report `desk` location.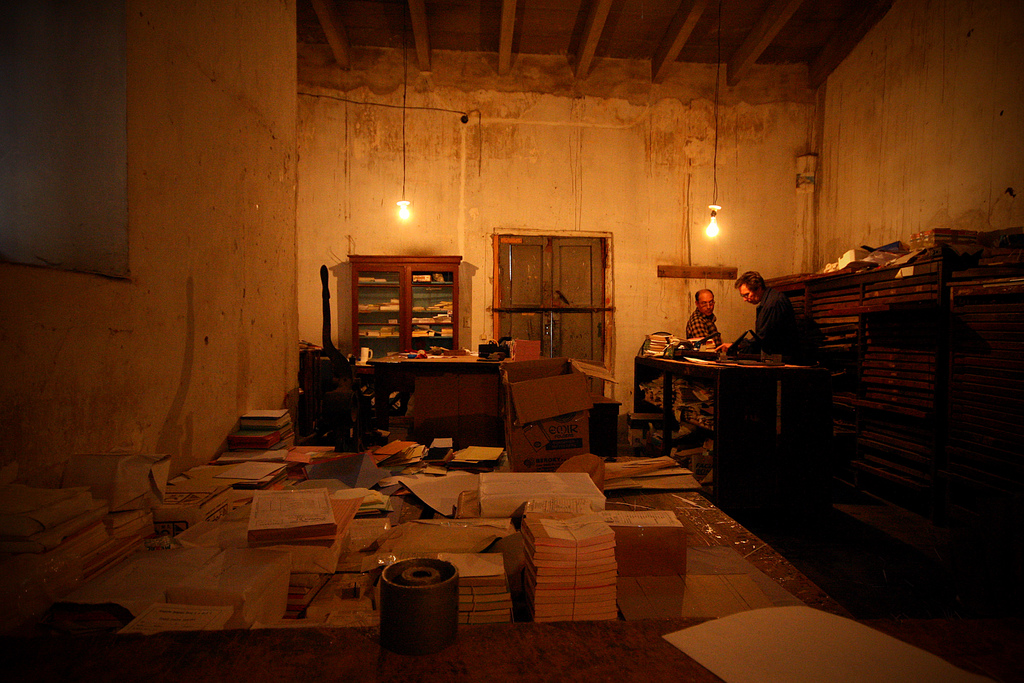
Report: l=365, t=352, r=537, b=433.
